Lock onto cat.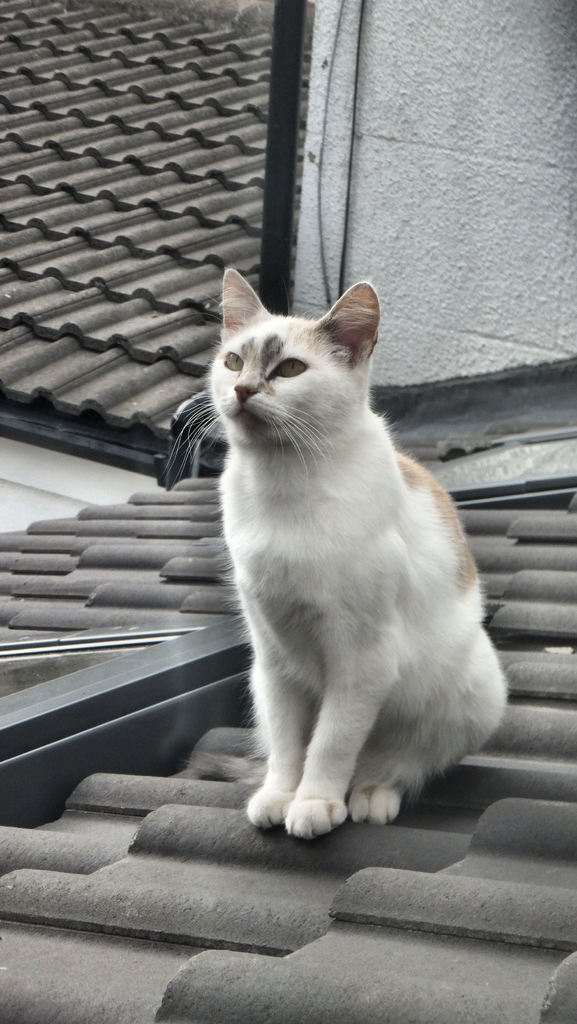
Locked: l=173, t=266, r=514, b=835.
